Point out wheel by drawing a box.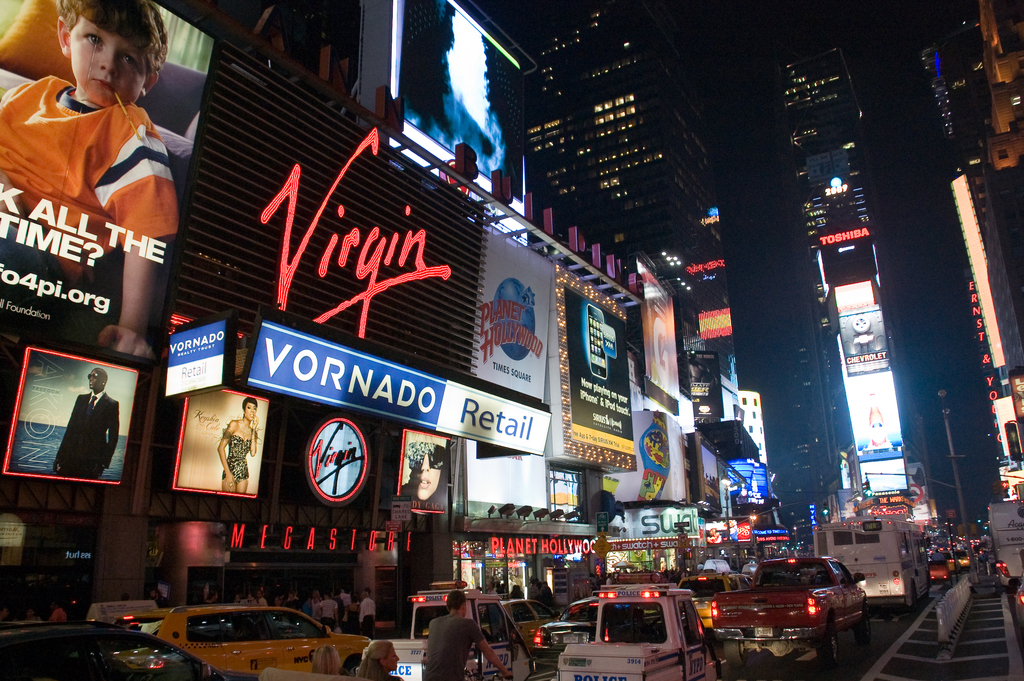
(x1=905, y1=587, x2=917, y2=613).
